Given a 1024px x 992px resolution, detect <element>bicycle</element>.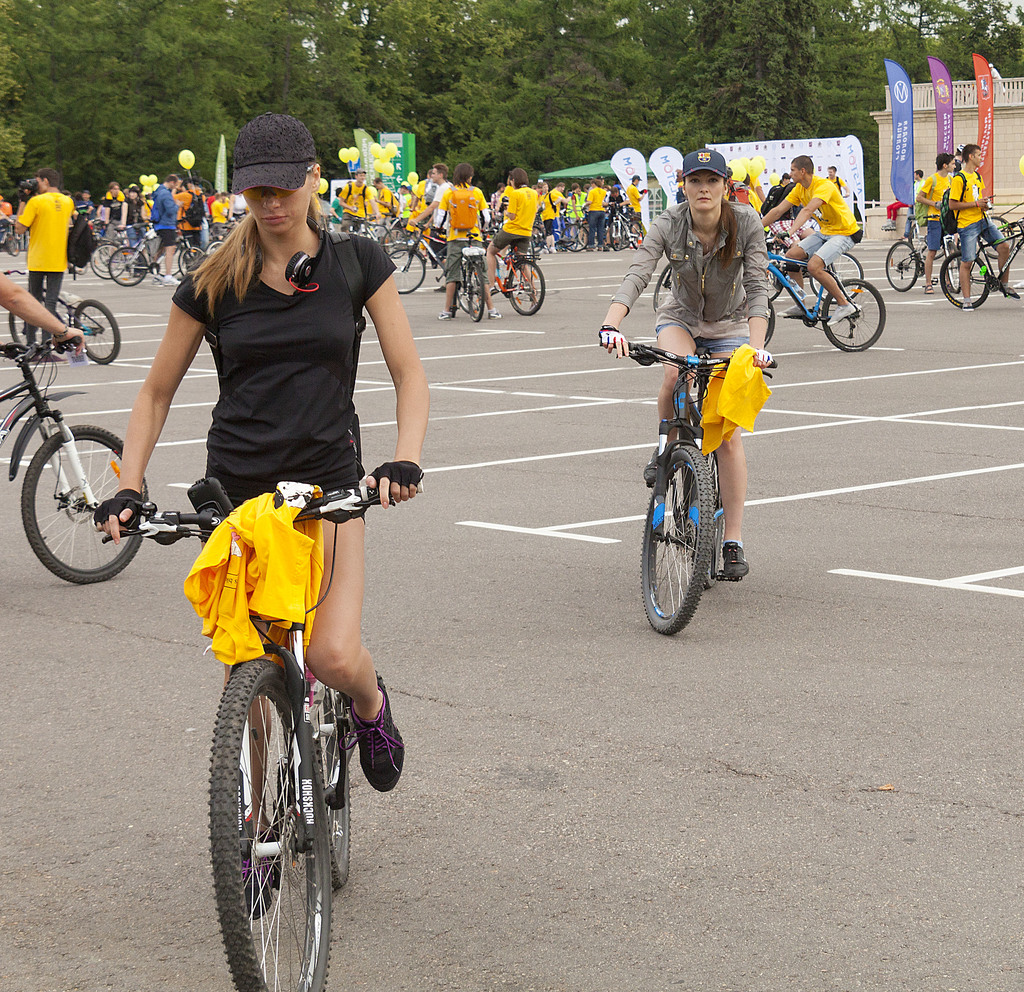
bbox(886, 215, 965, 295).
